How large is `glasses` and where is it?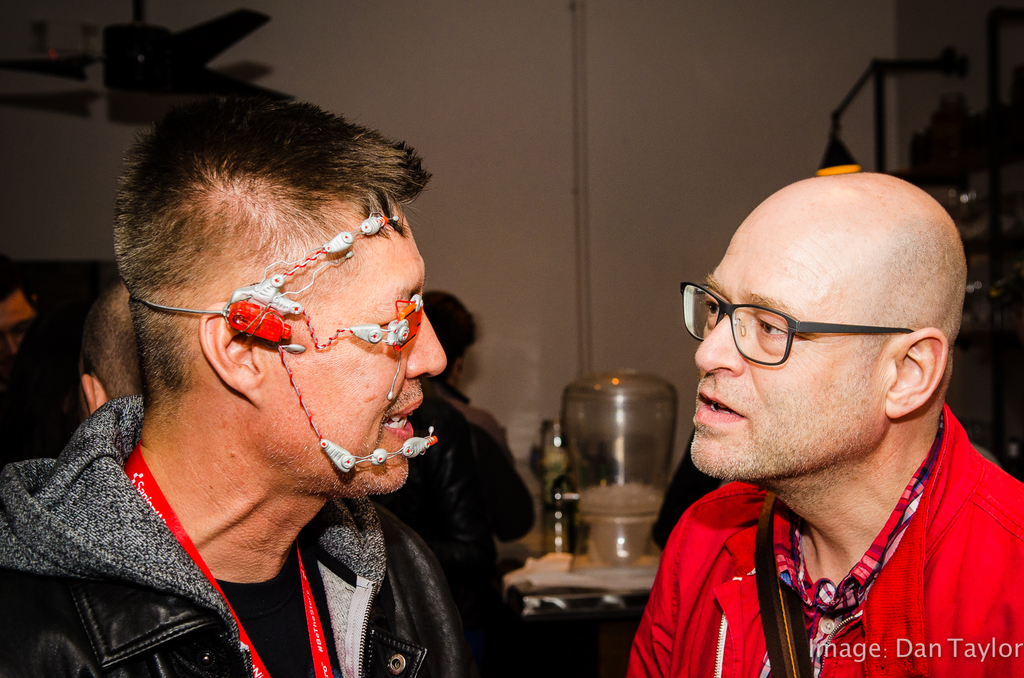
Bounding box: 672:280:924:366.
